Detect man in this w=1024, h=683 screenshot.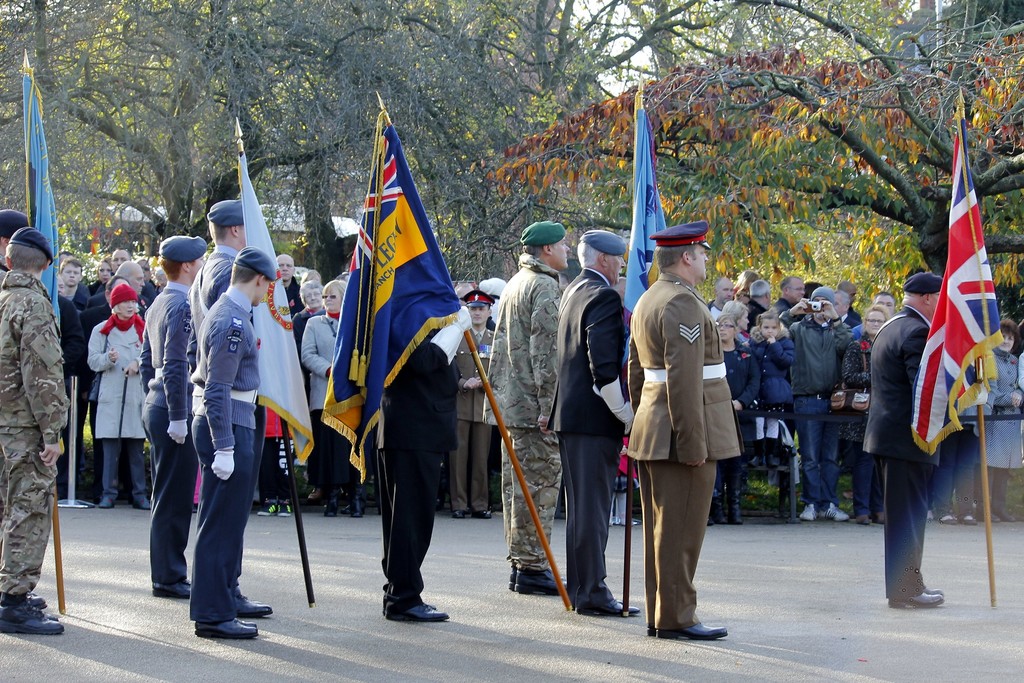
Detection: (743, 277, 773, 314).
